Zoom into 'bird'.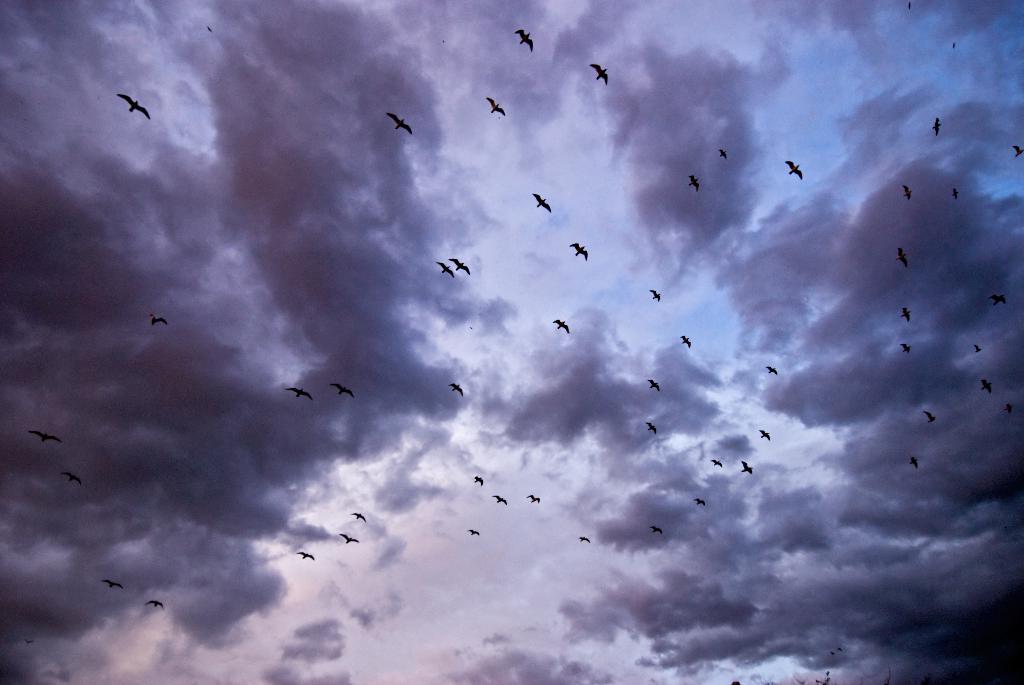
Zoom target: locate(114, 90, 152, 122).
